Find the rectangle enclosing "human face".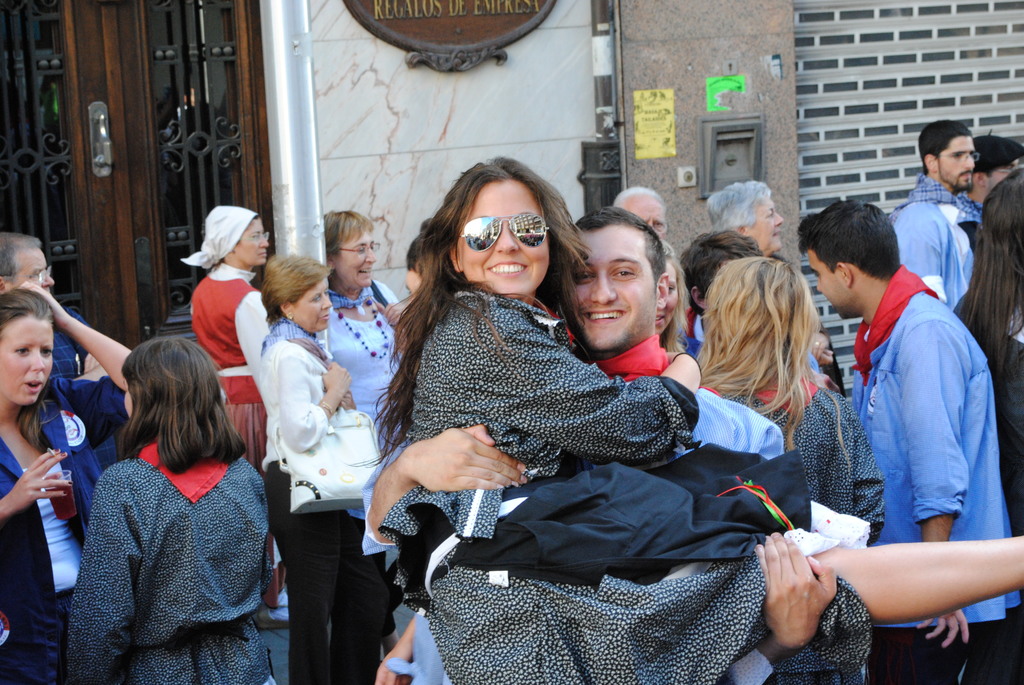
234/209/268/265.
